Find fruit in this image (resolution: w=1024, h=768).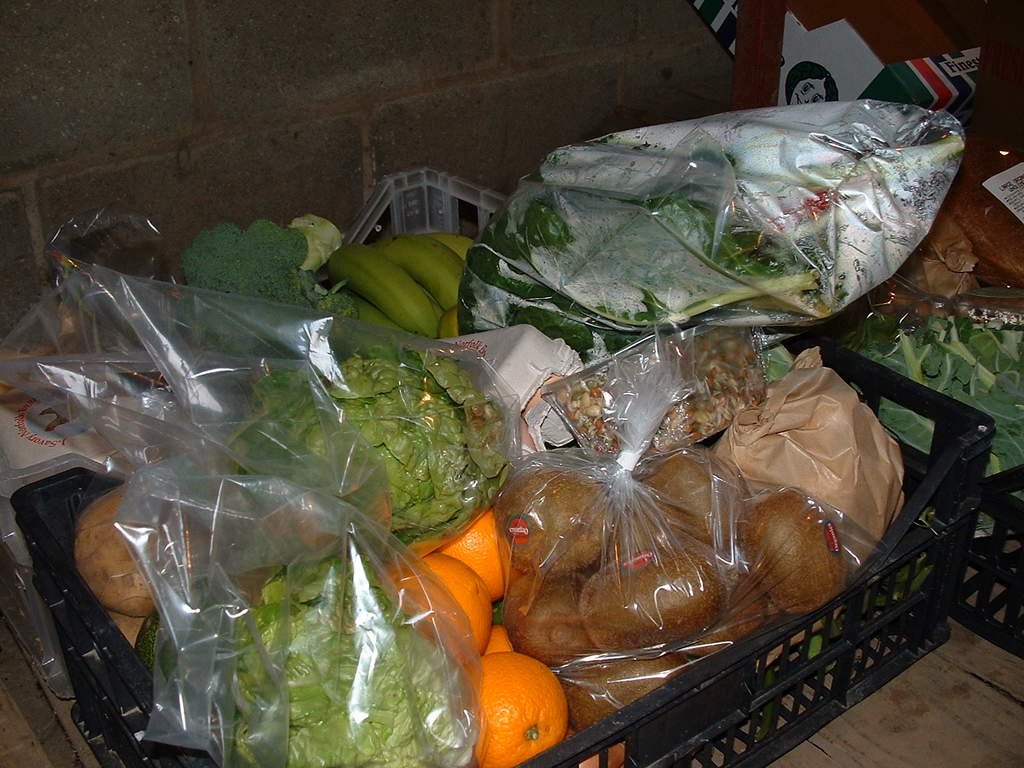
pyautogui.locateOnScreen(433, 507, 501, 602).
